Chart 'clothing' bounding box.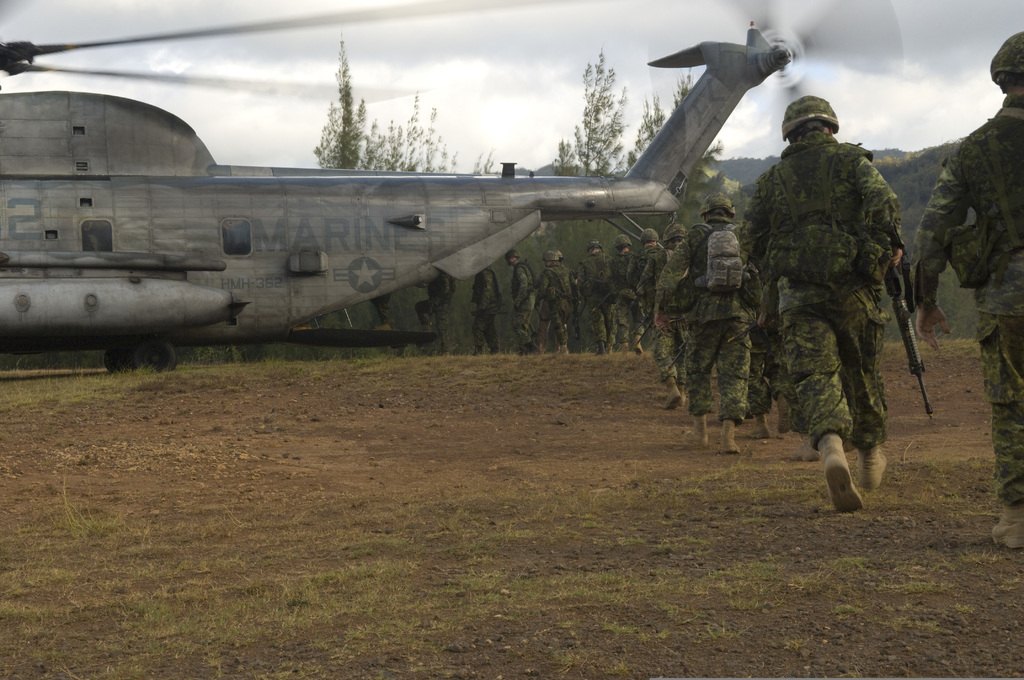
Charted: rect(510, 261, 538, 344).
